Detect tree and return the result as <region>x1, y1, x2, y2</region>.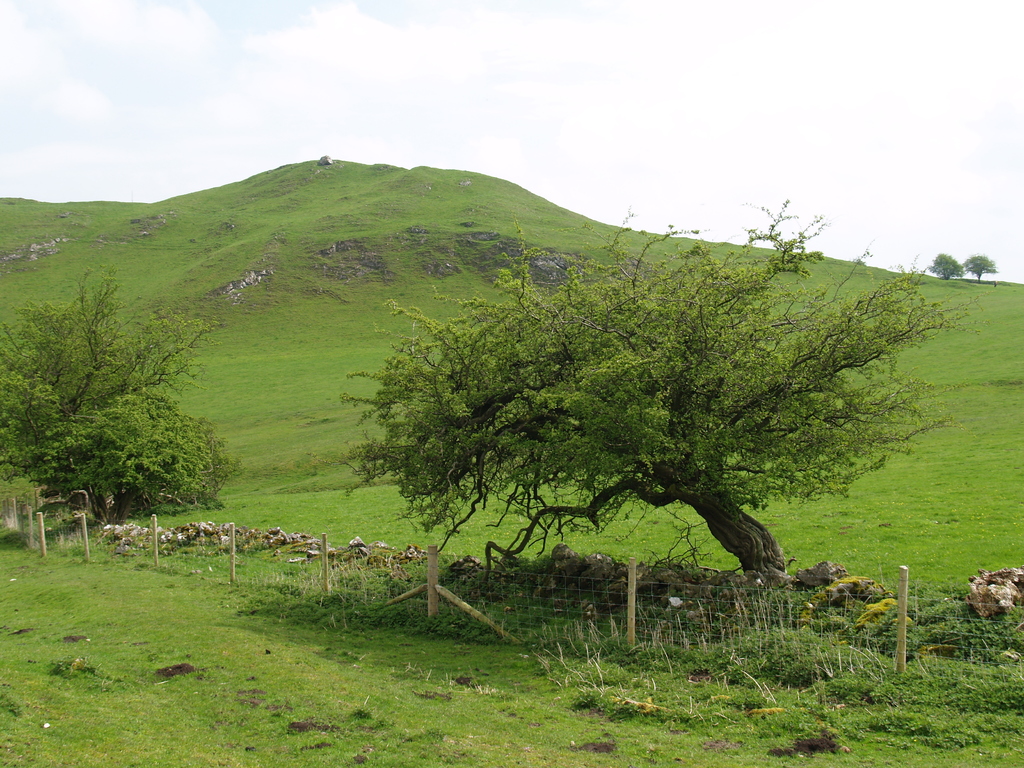
<region>927, 249, 963, 282</region>.
